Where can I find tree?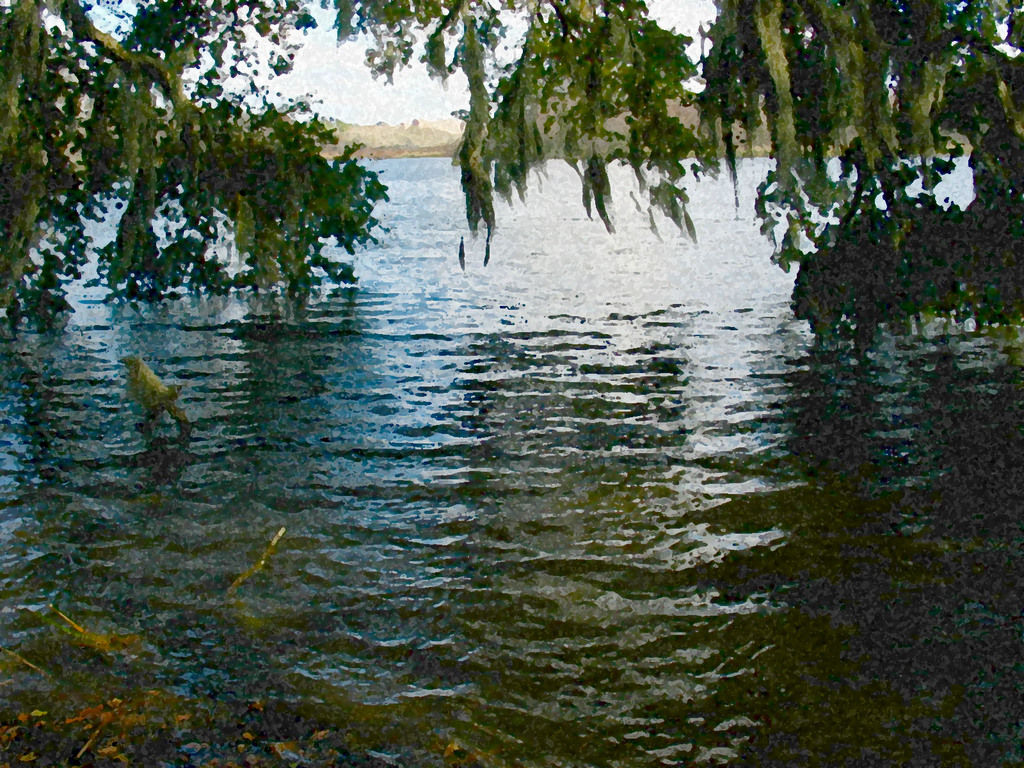
You can find it at {"x1": 343, "y1": 0, "x2": 1020, "y2": 253}.
